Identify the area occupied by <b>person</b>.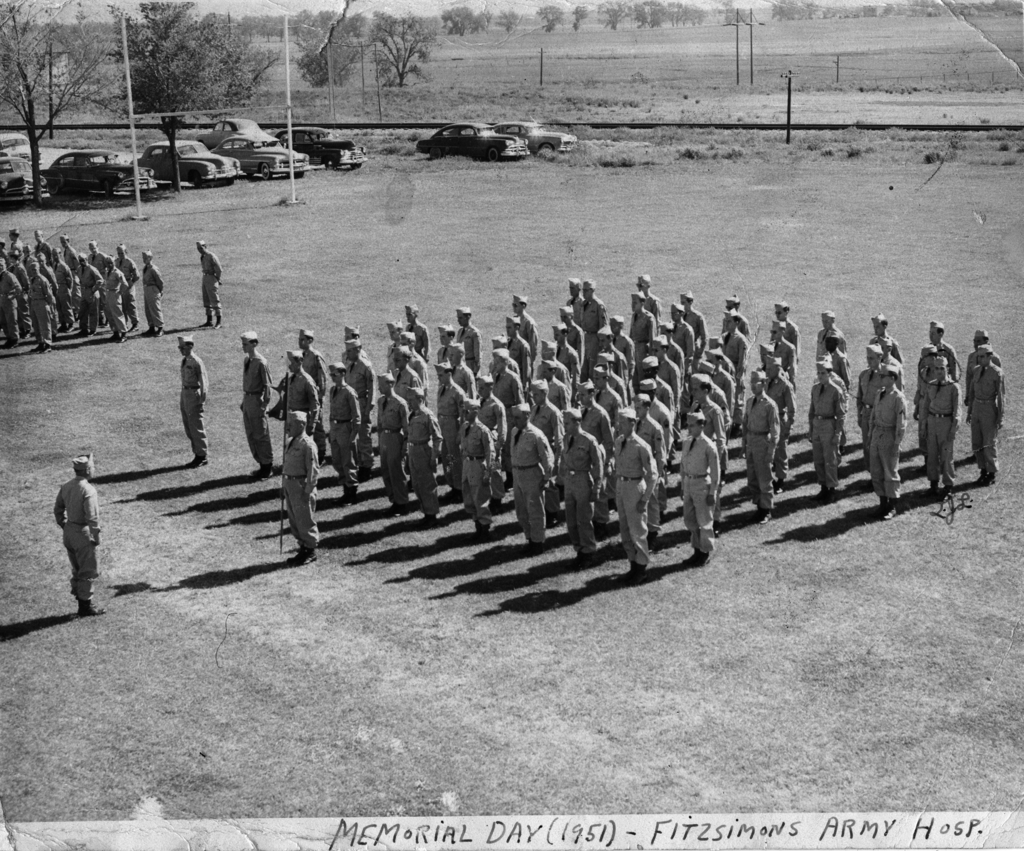
Area: (967,345,1005,489).
